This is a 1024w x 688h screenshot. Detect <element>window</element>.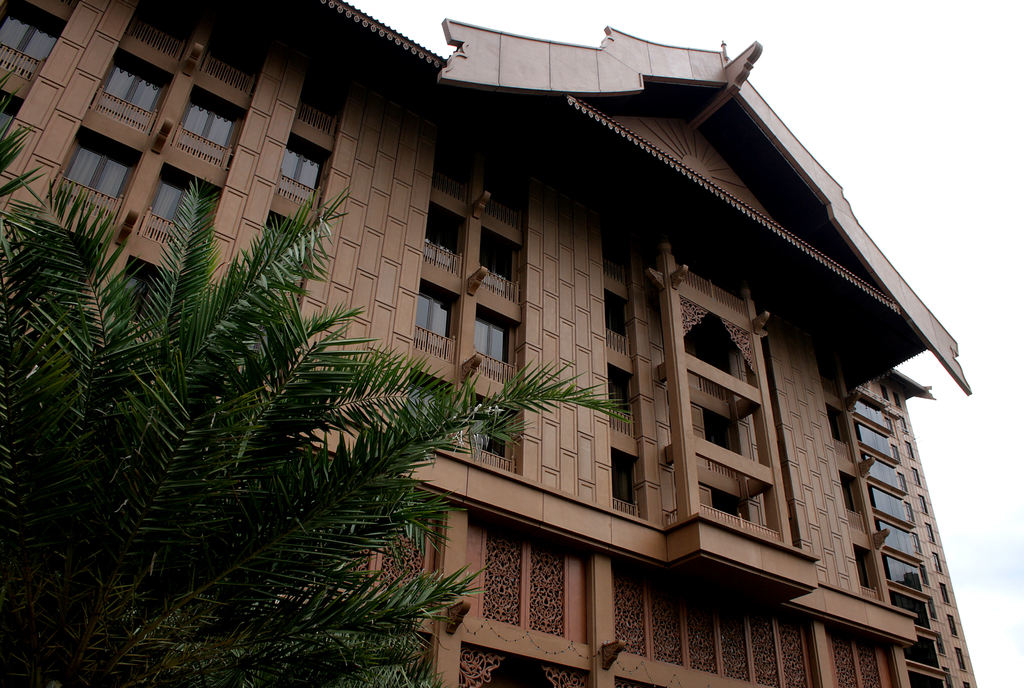
locate(412, 279, 462, 362).
